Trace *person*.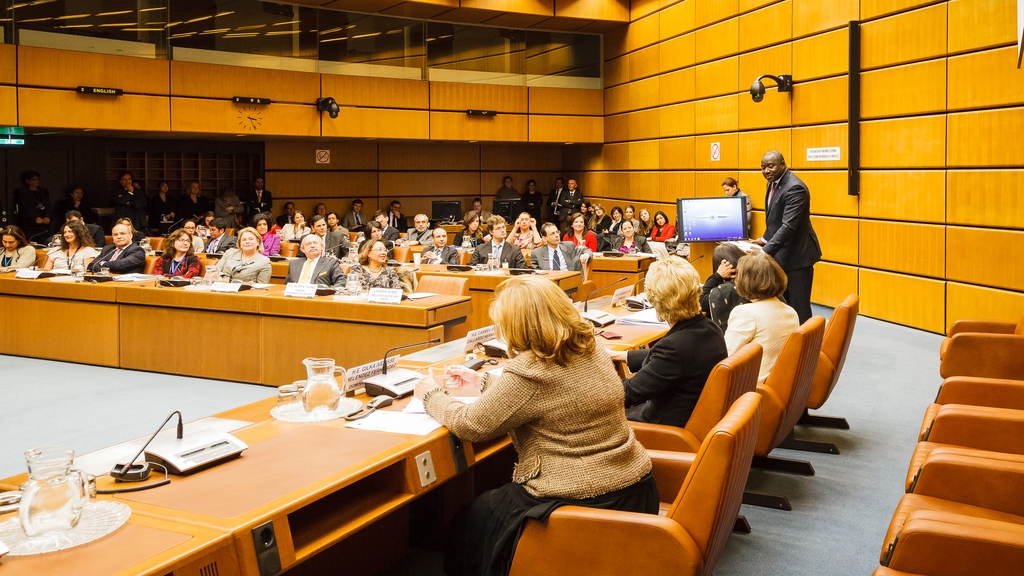
Traced to Rect(203, 216, 237, 252).
